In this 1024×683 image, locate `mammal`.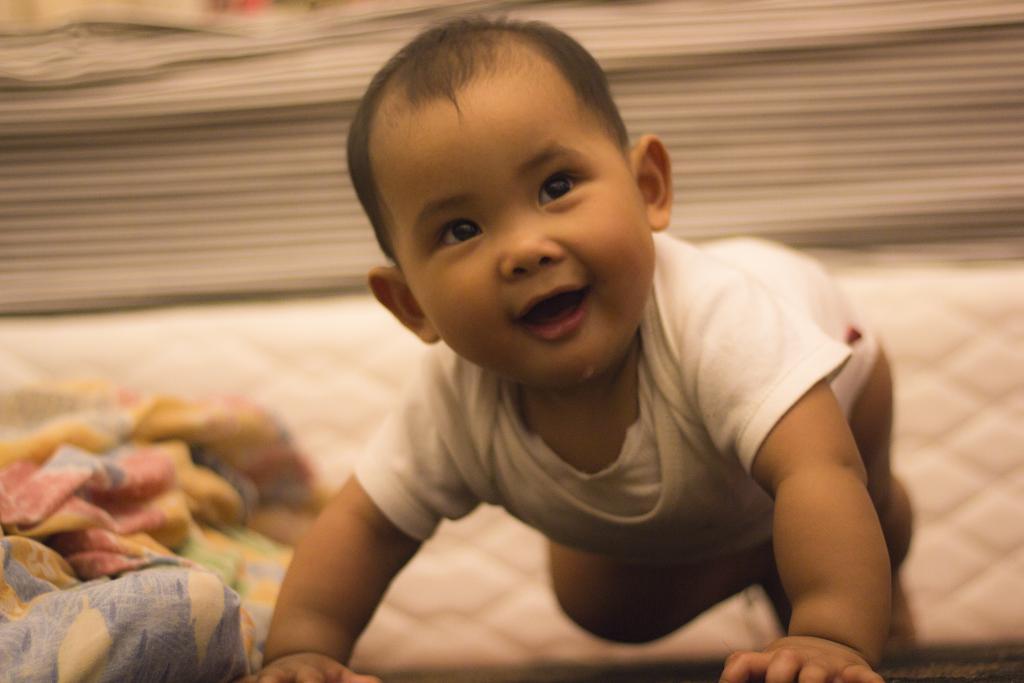
Bounding box: box=[208, 51, 915, 668].
